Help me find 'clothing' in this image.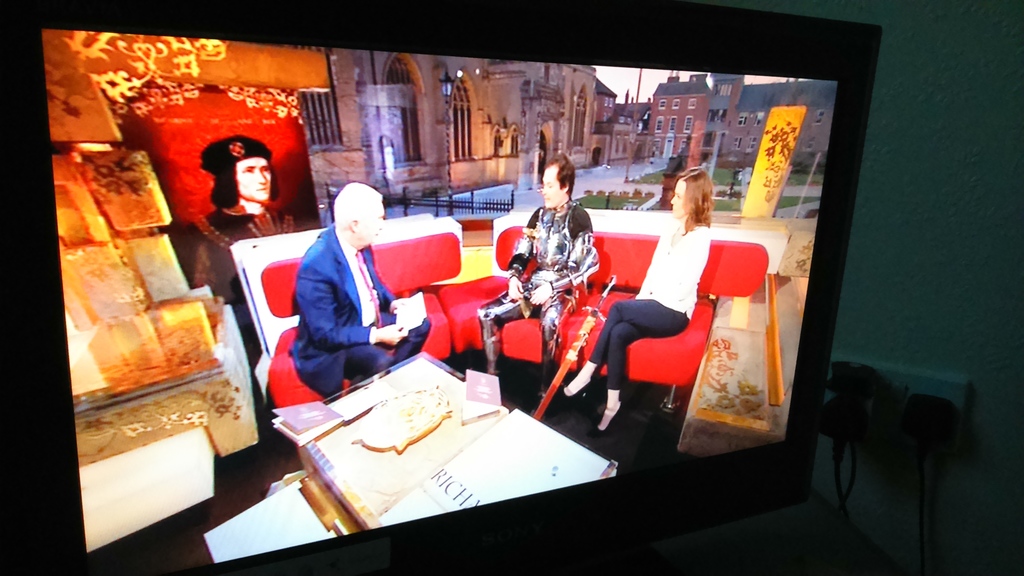
Found it: bbox(505, 207, 608, 322).
